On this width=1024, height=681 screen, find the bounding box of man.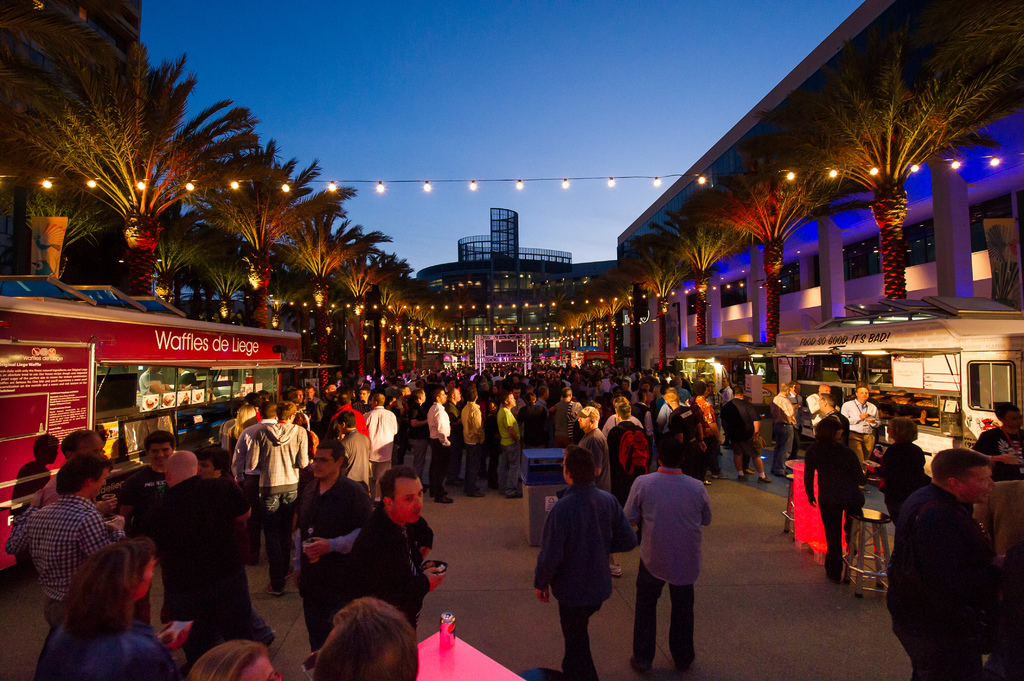
Bounding box: Rect(552, 385, 585, 447).
